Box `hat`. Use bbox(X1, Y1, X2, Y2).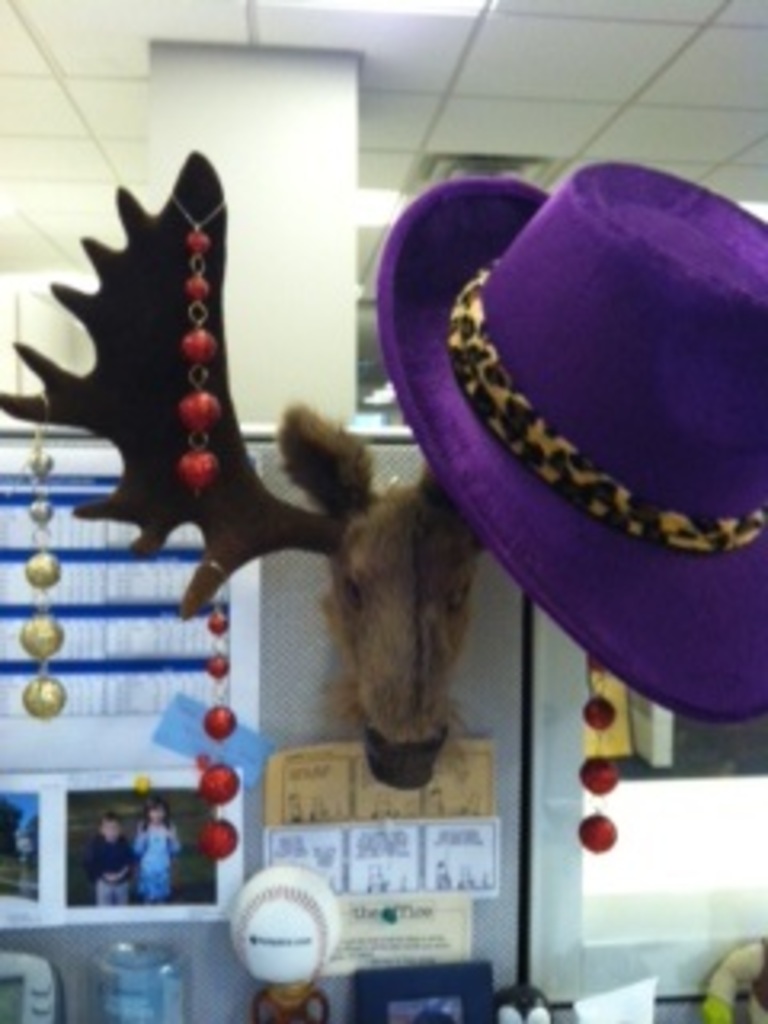
bbox(378, 160, 765, 726).
